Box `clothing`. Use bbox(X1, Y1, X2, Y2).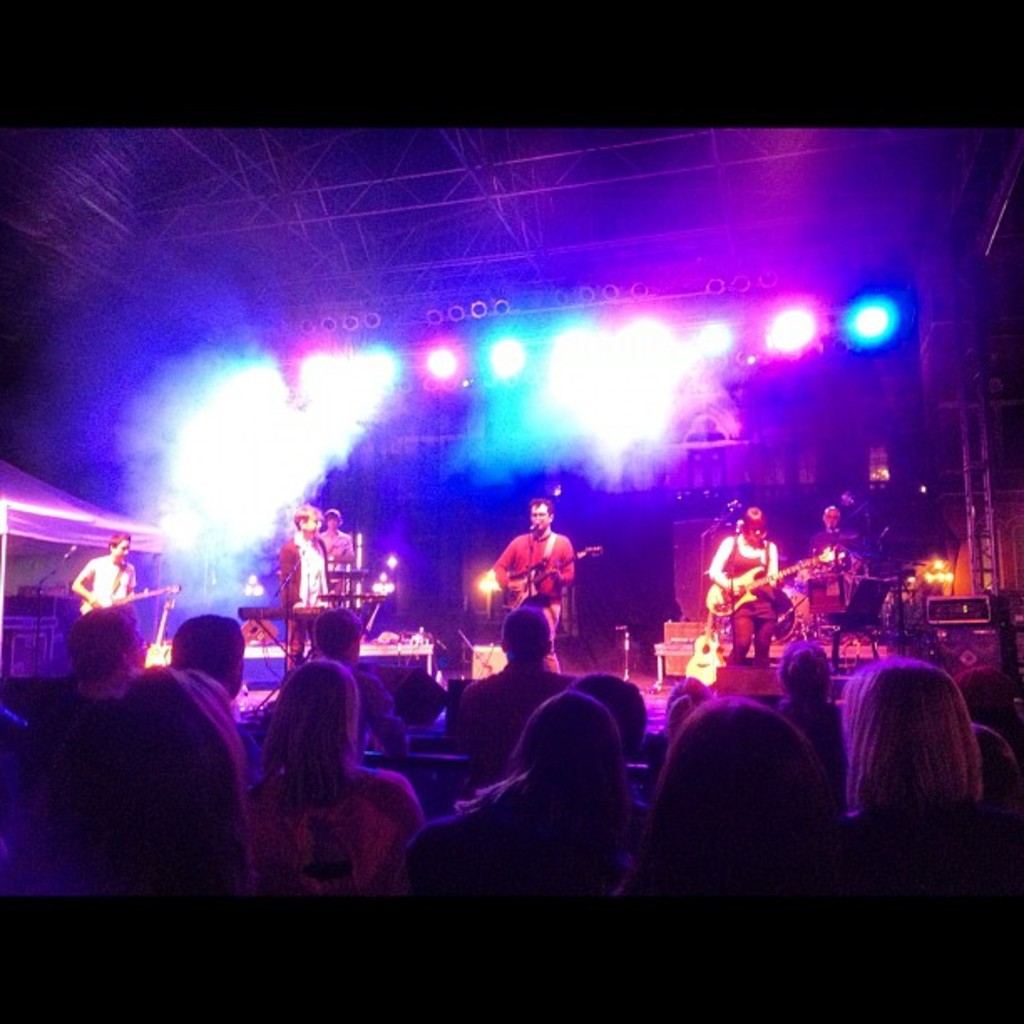
bbox(412, 776, 649, 897).
